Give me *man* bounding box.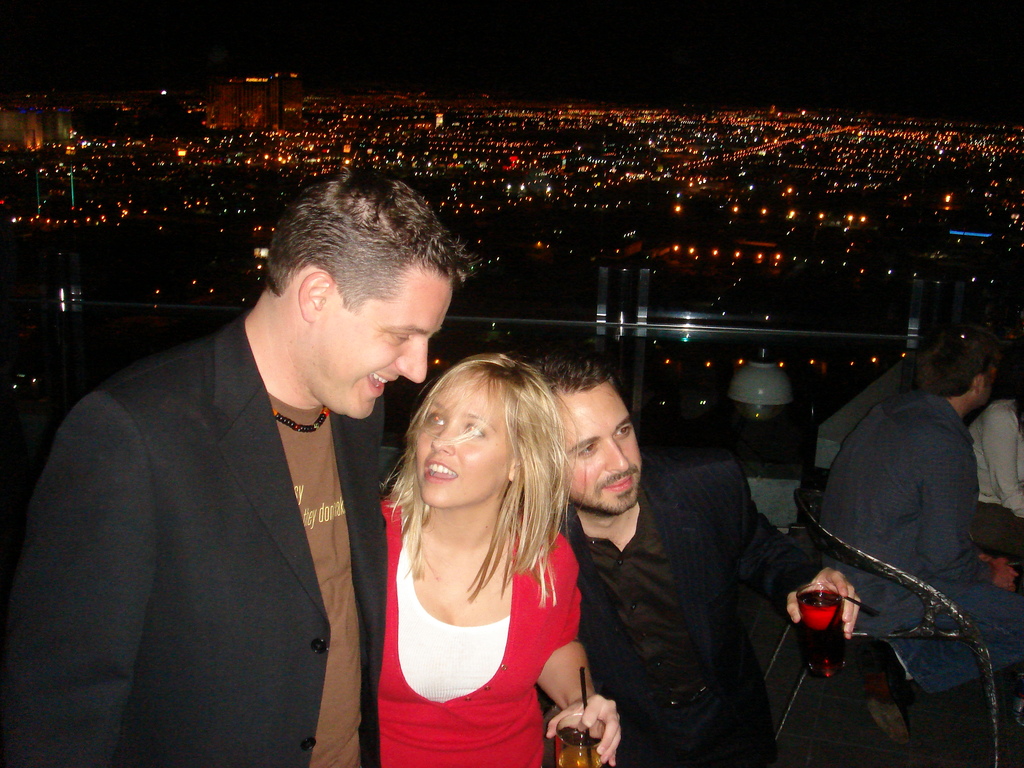
40:156:444:757.
